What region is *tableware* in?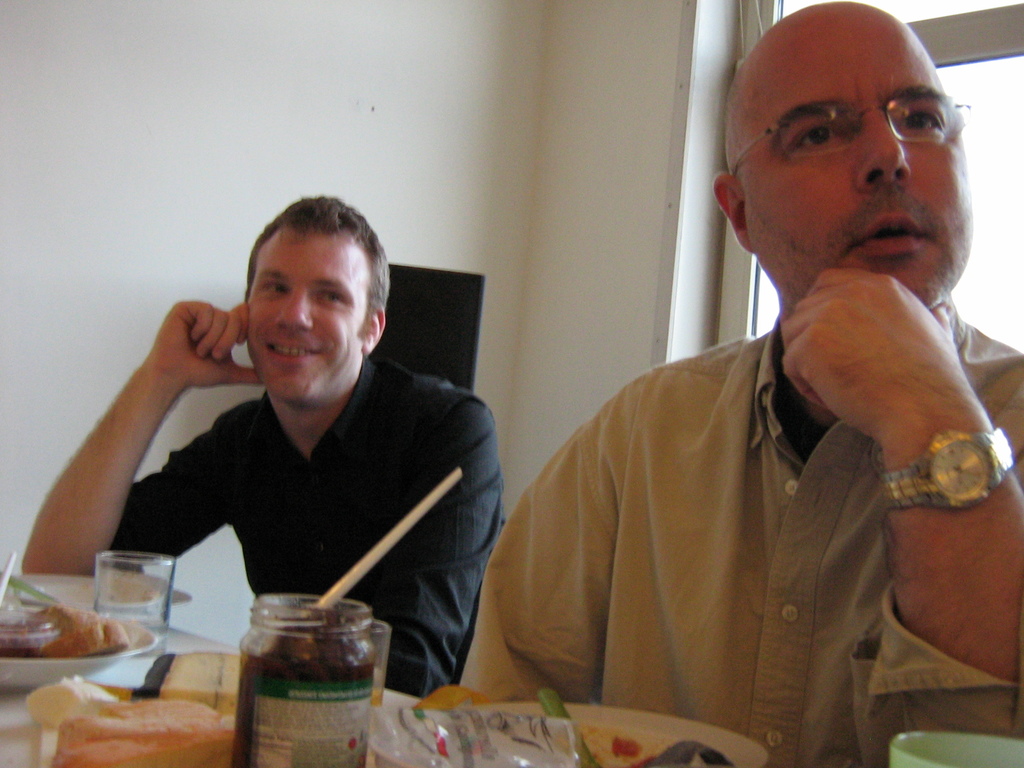
(456,698,761,767).
